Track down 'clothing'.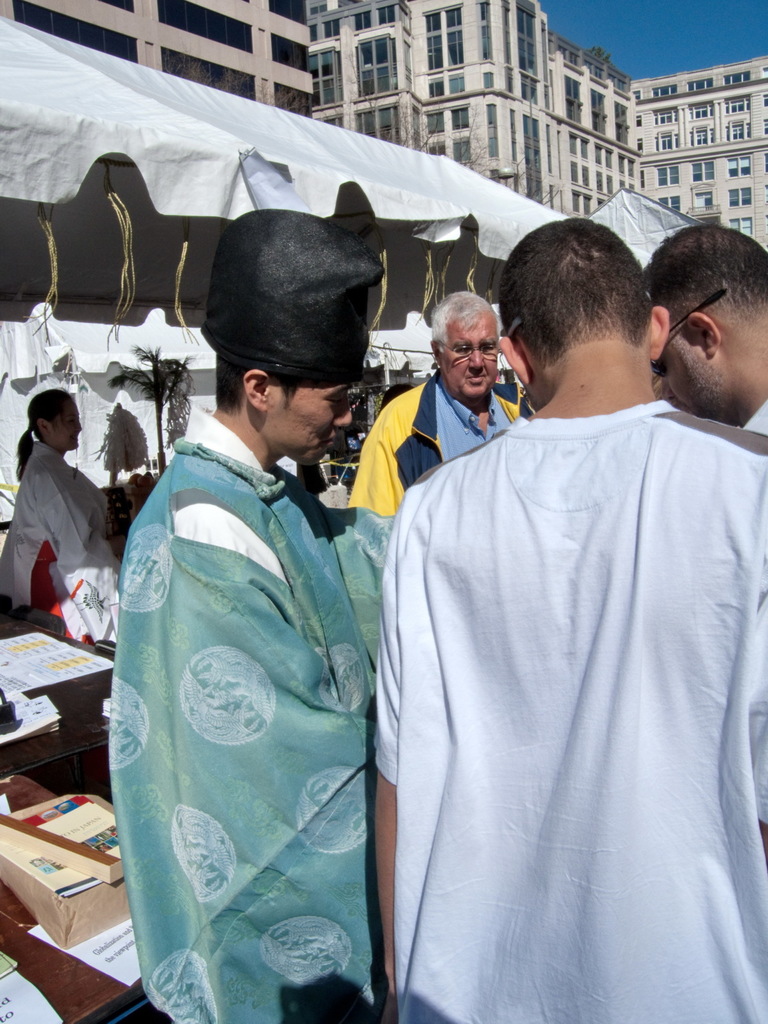
Tracked to <box>344,365,536,517</box>.
